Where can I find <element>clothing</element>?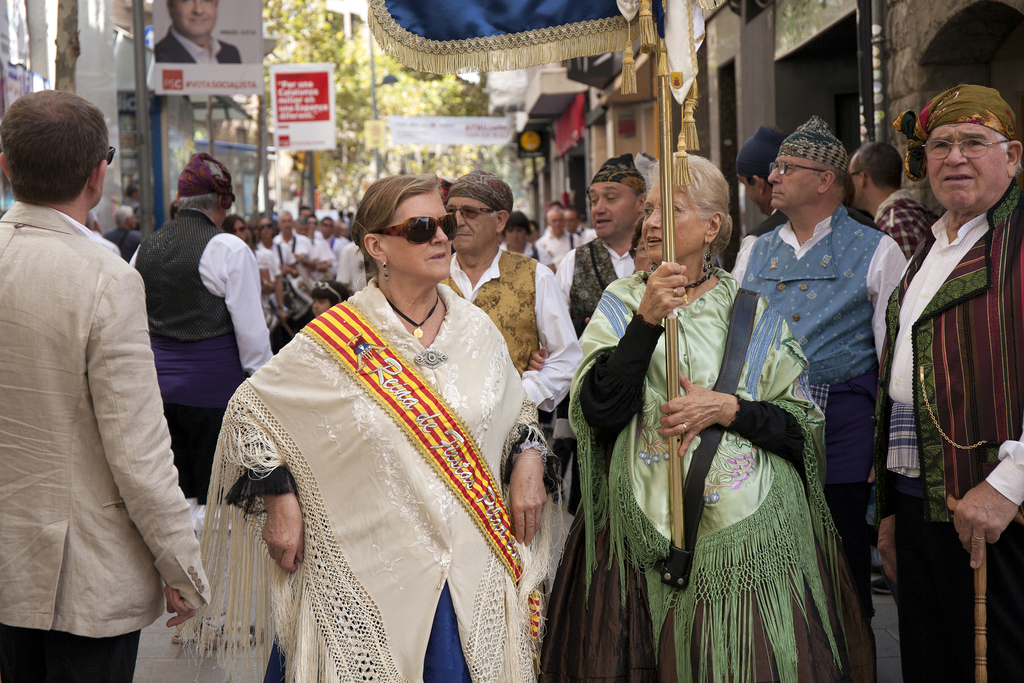
You can find it at bbox=(542, 443, 584, 514).
